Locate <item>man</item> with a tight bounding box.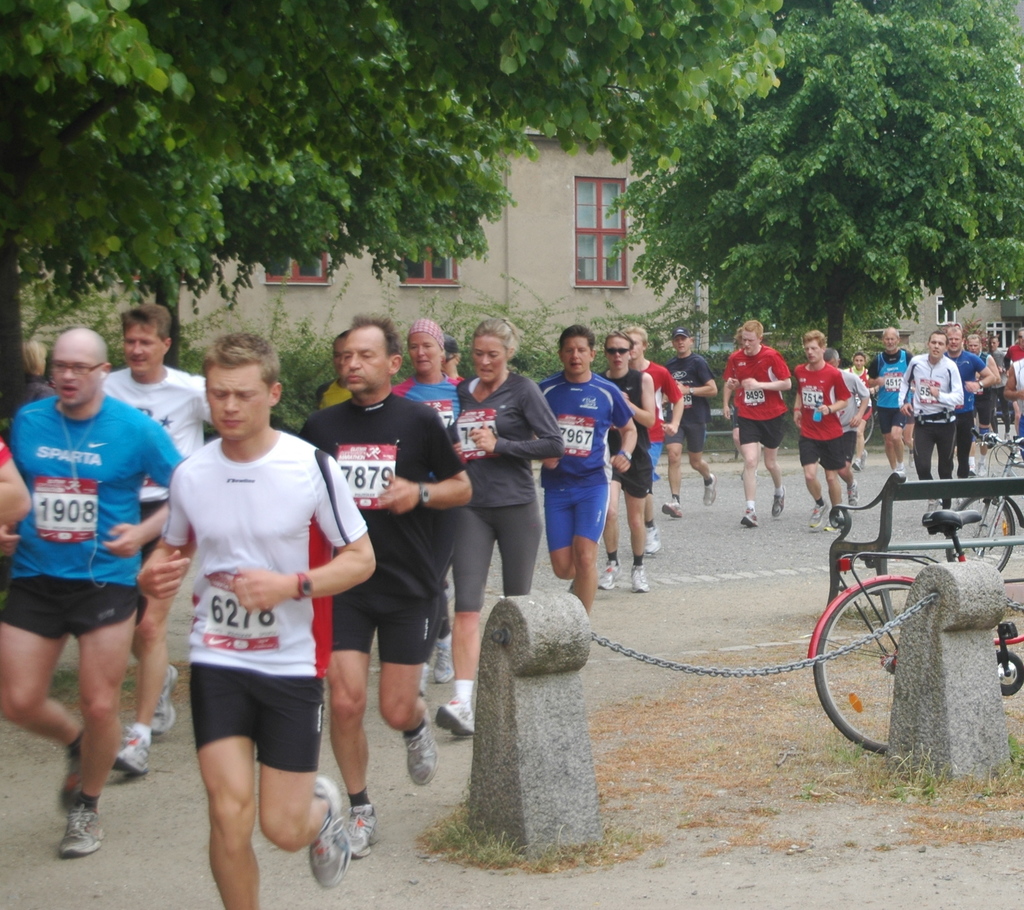
{"x1": 140, "y1": 336, "x2": 372, "y2": 907}.
